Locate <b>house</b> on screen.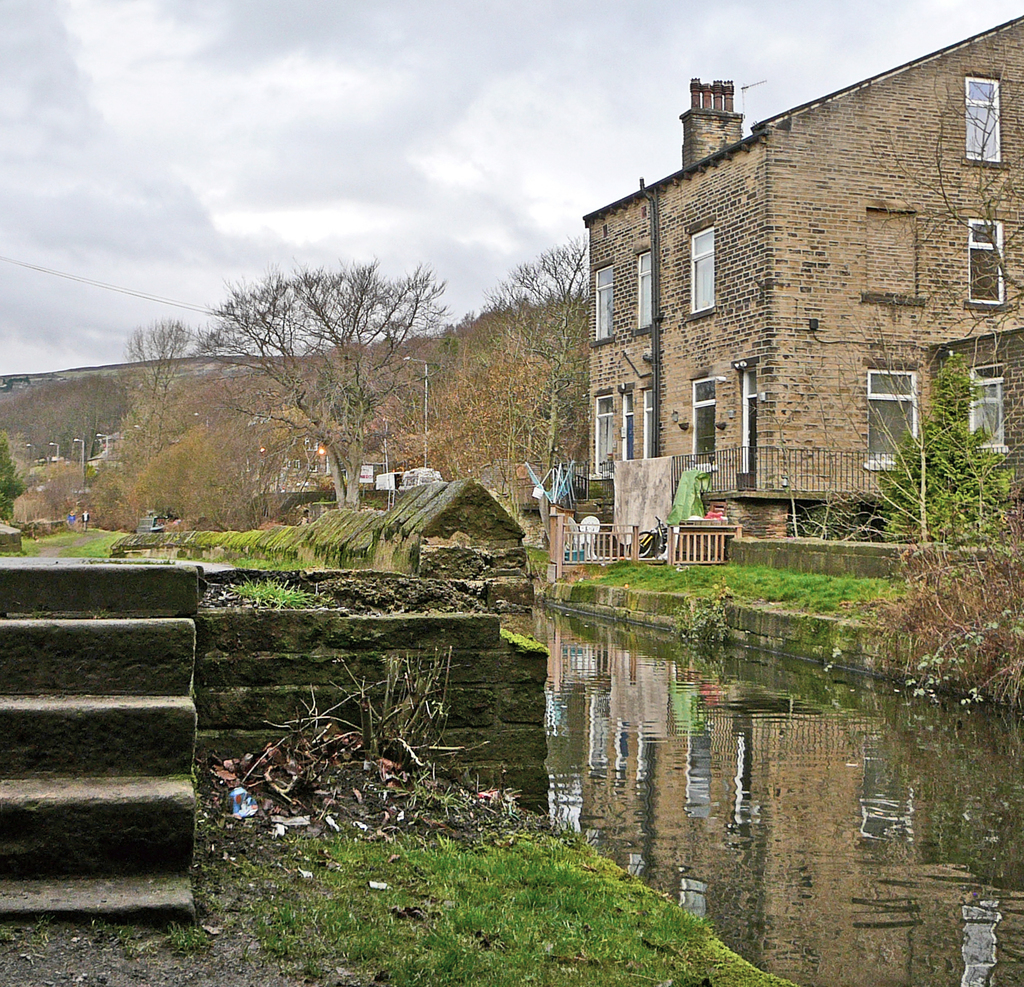
On screen at 582,21,1023,539.
